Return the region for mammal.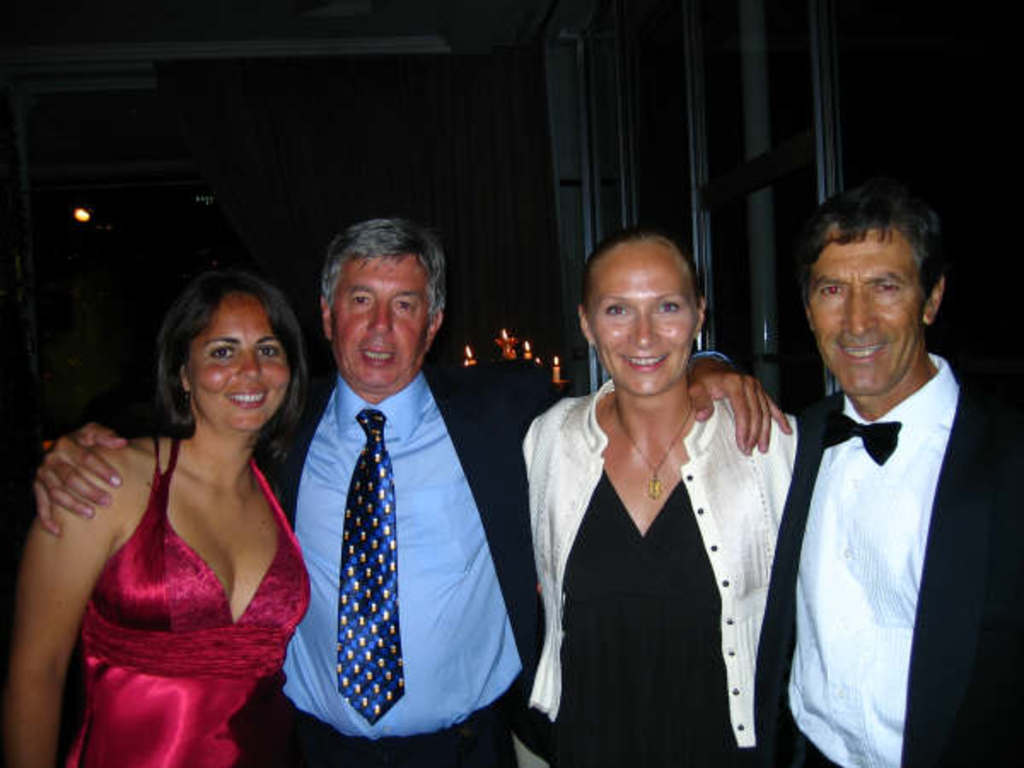
(0, 271, 319, 766).
